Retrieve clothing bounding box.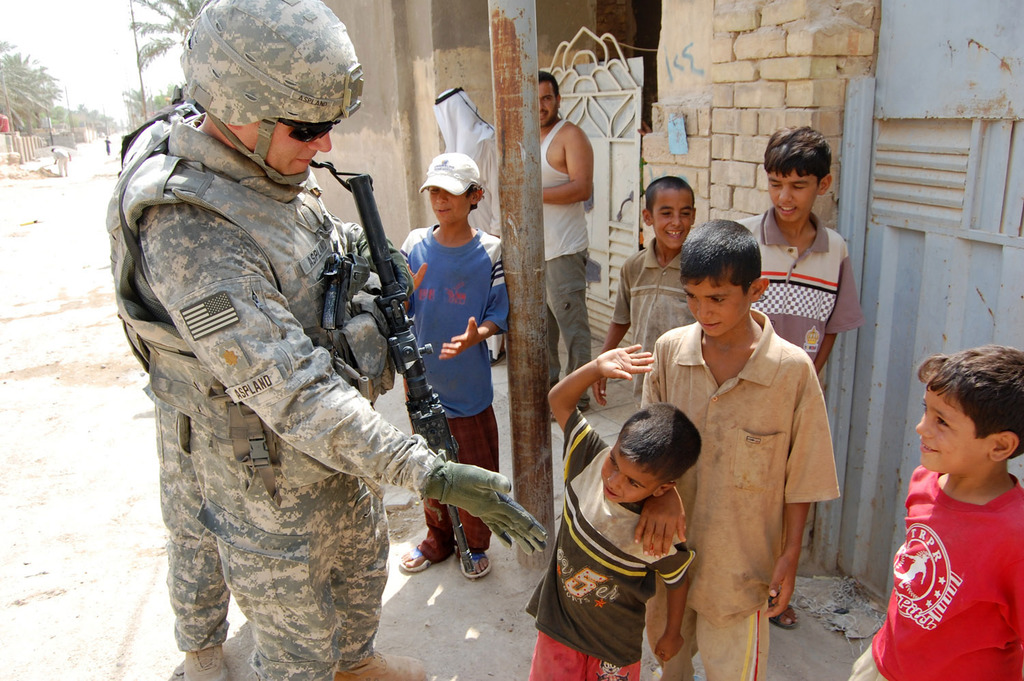
Bounding box: l=642, t=309, r=835, b=680.
